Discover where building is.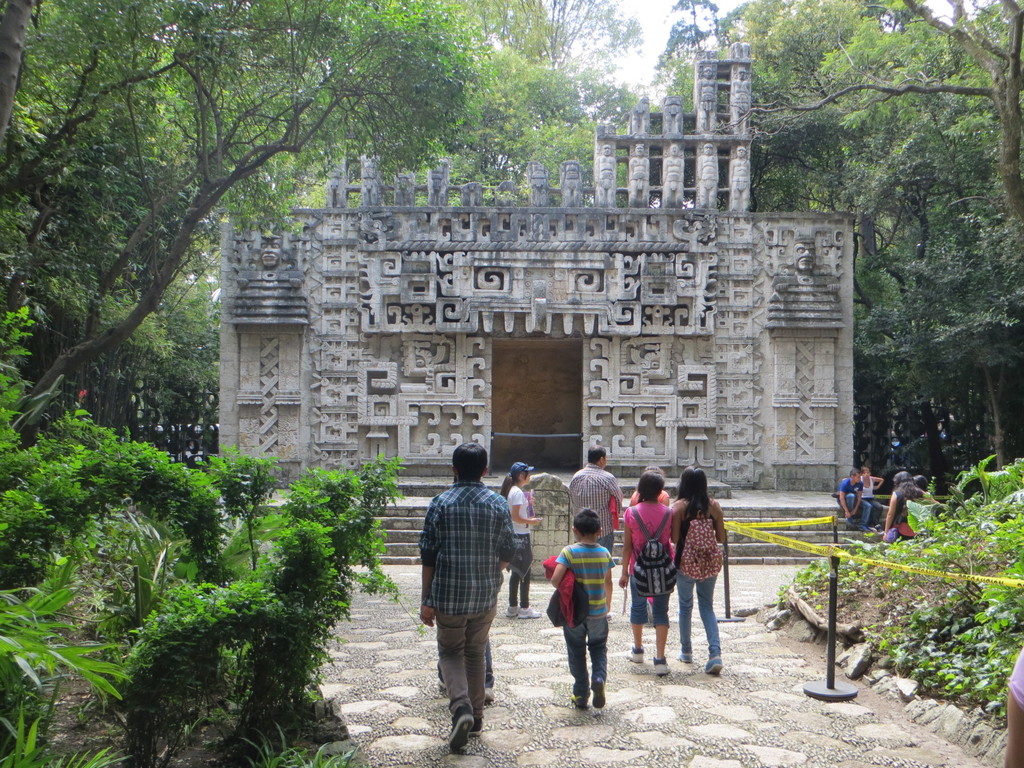
Discovered at 214:44:859:502.
